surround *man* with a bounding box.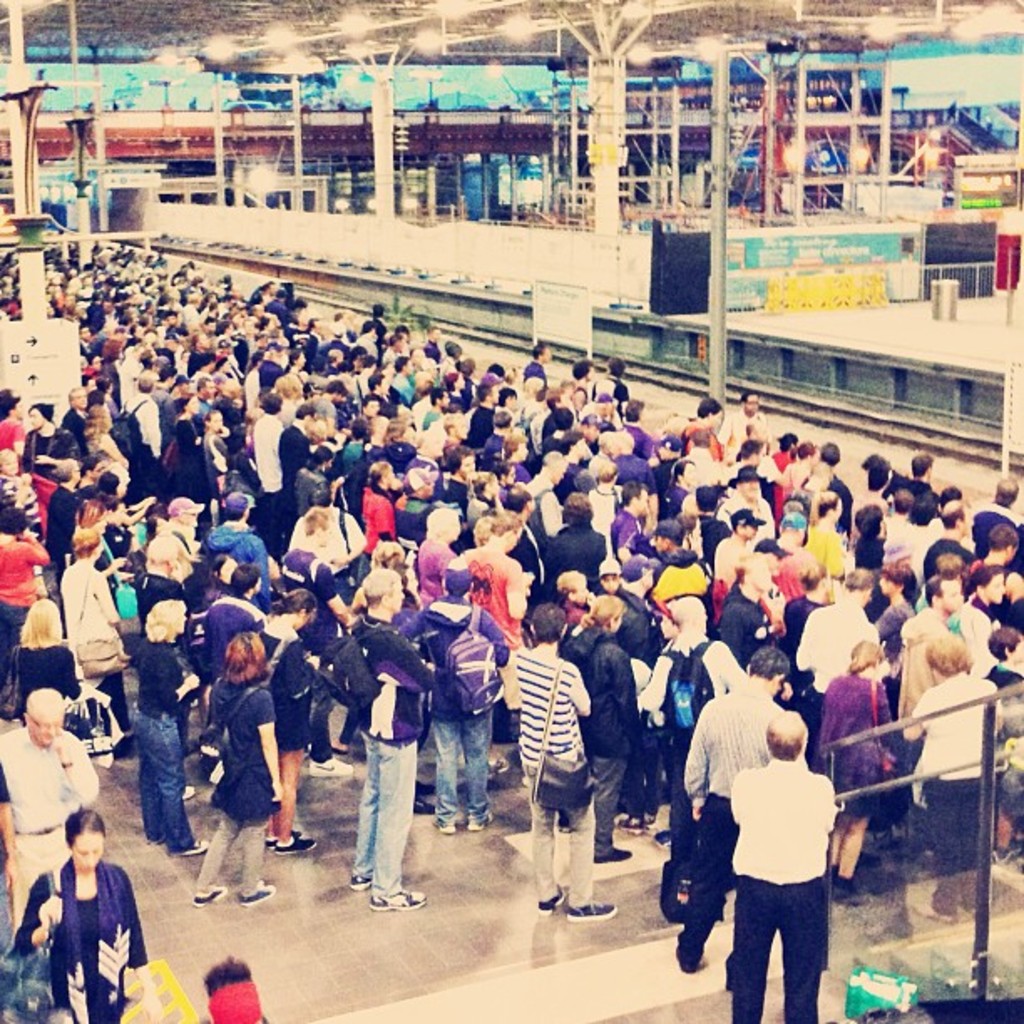
bbox=(679, 648, 803, 967).
